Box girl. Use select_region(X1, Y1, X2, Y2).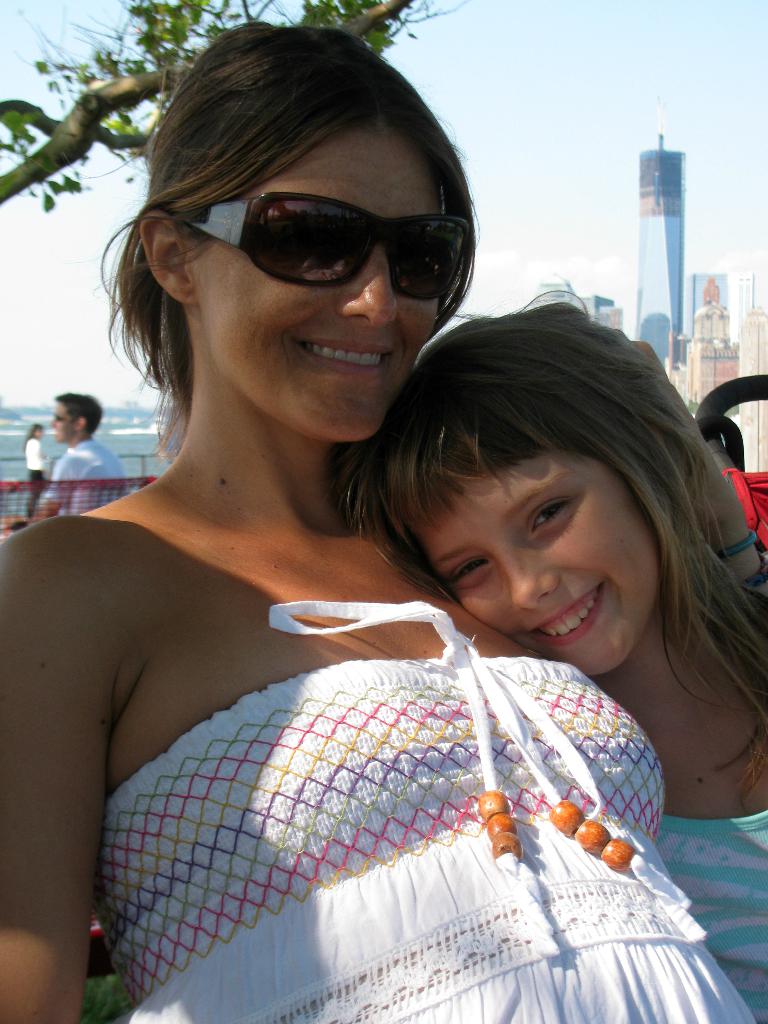
select_region(331, 282, 767, 1023).
